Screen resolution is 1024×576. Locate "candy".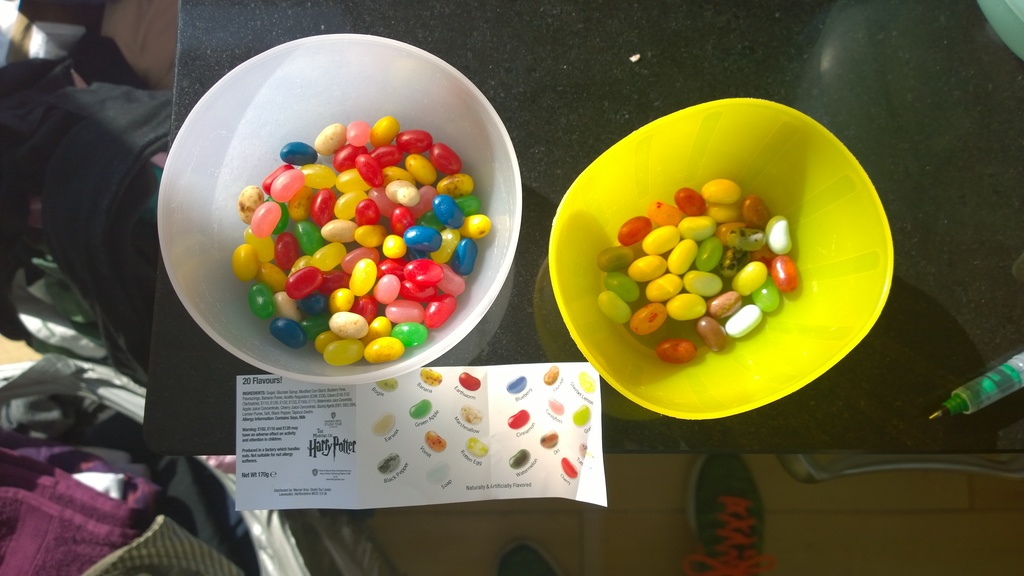
511, 447, 533, 470.
